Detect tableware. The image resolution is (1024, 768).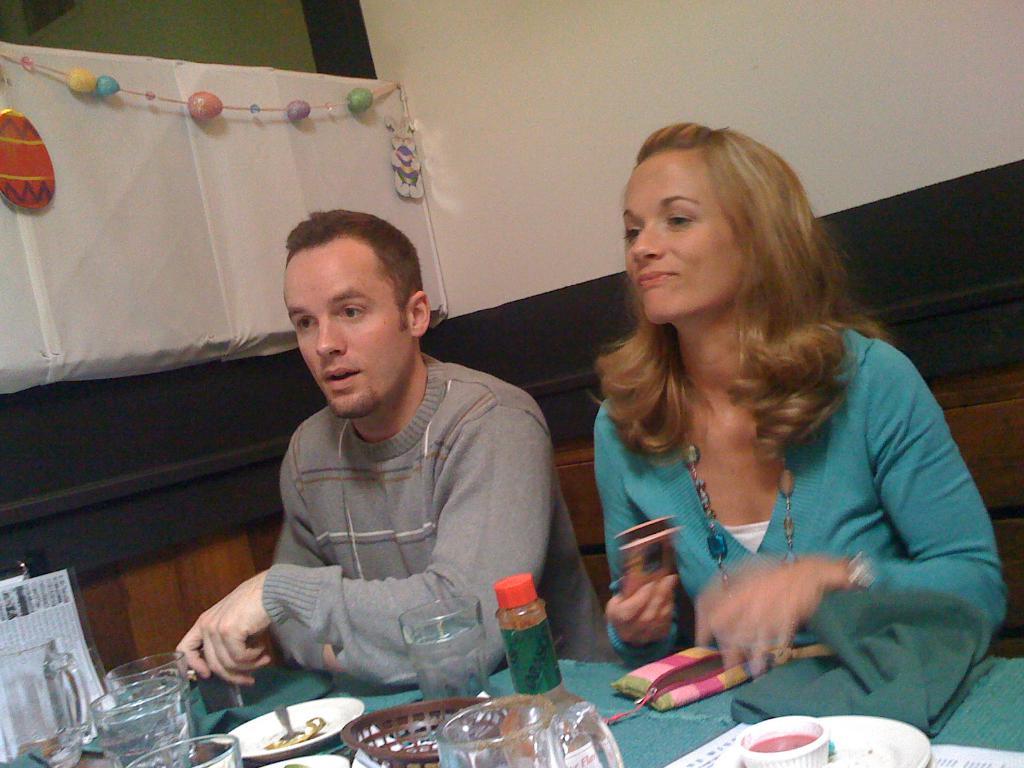
<region>706, 713, 931, 767</region>.
